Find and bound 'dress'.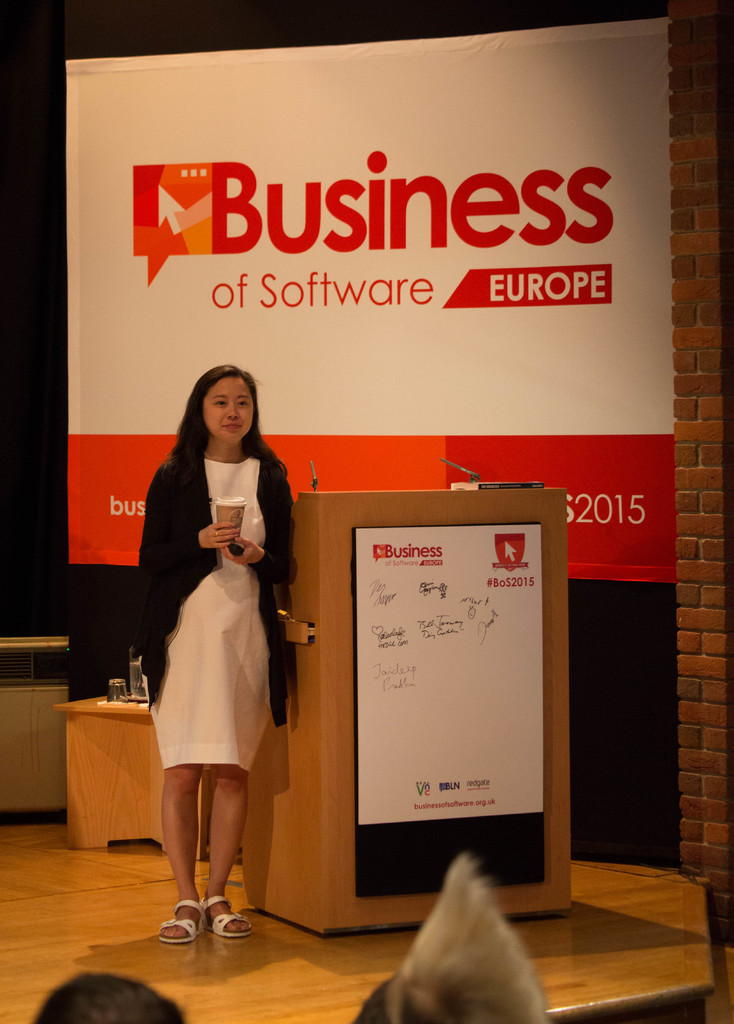
Bound: rect(126, 445, 296, 772).
